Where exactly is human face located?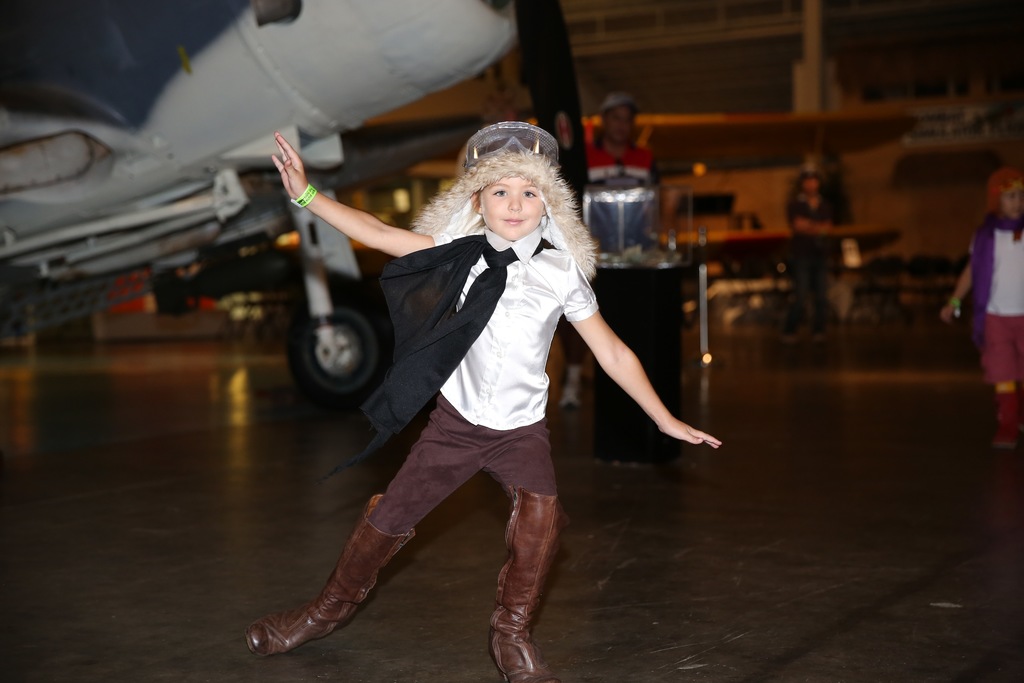
Its bounding box is 481, 174, 543, 240.
